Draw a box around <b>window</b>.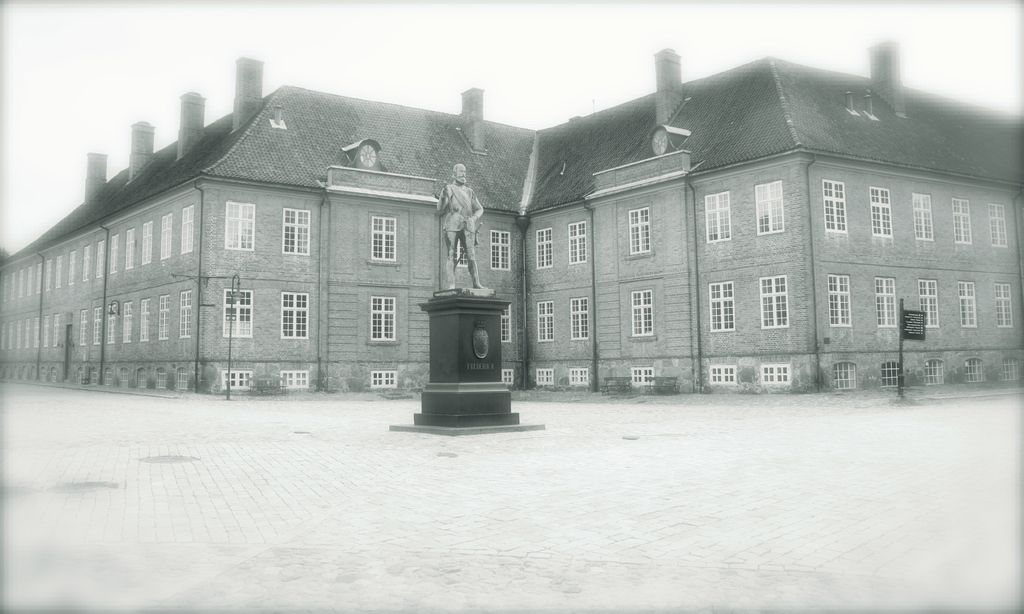
(x1=282, y1=291, x2=308, y2=339).
